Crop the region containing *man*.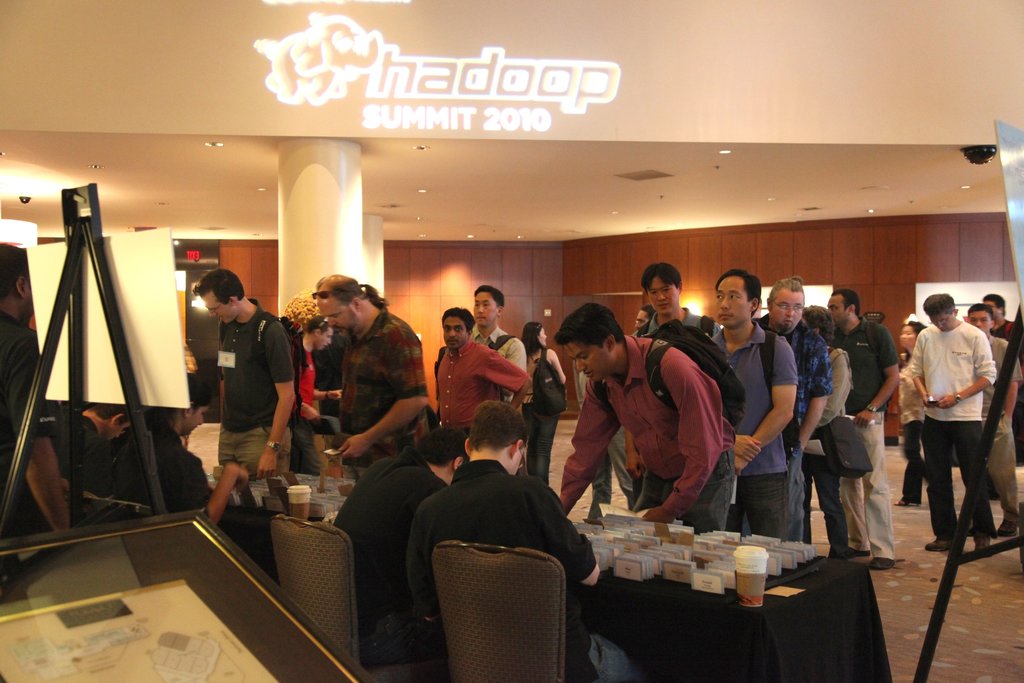
Crop region: <region>680, 268, 797, 546</region>.
